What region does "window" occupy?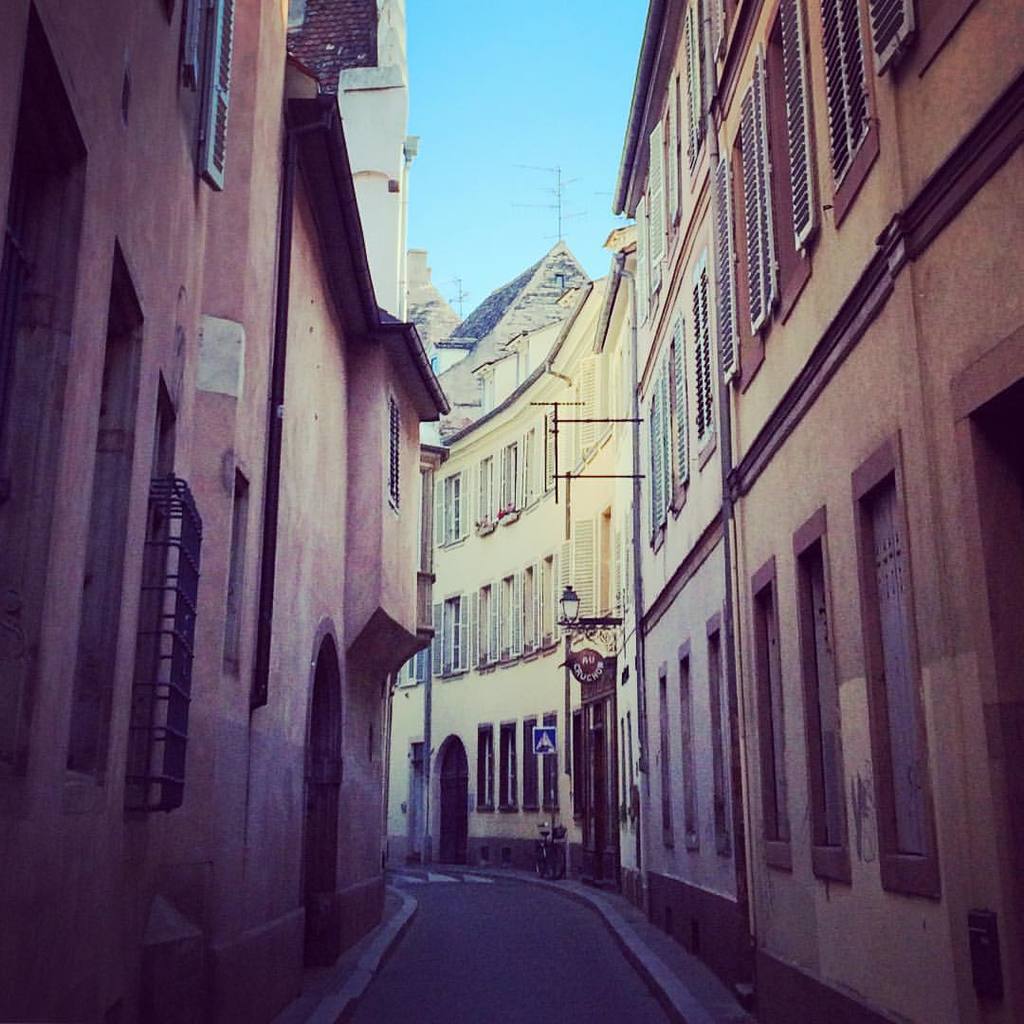
locate(430, 472, 471, 550).
